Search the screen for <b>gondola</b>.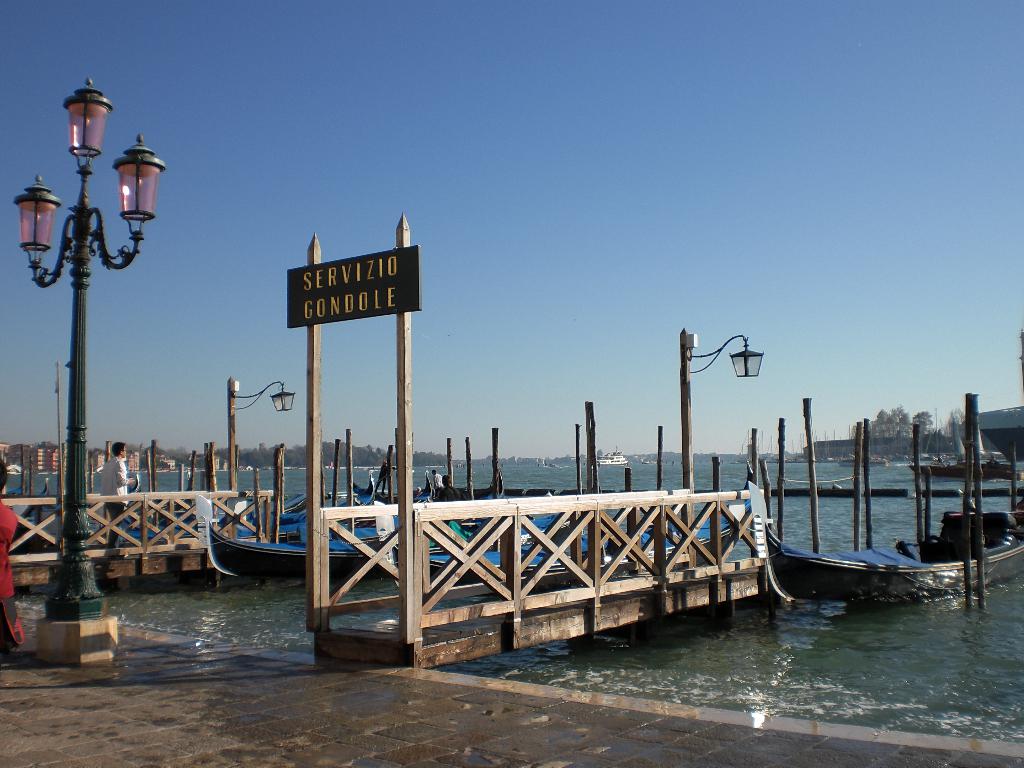
Found at (x1=346, y1=472, x2=508, y2=506).
